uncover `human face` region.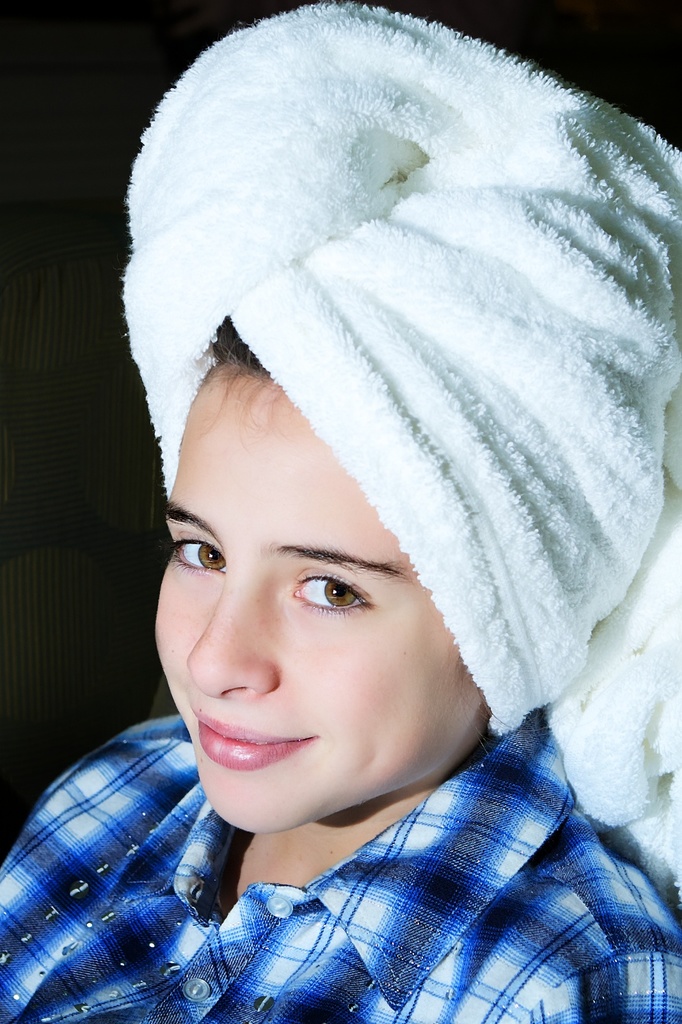
Uncovered: box(157, 364, 489, 825).
